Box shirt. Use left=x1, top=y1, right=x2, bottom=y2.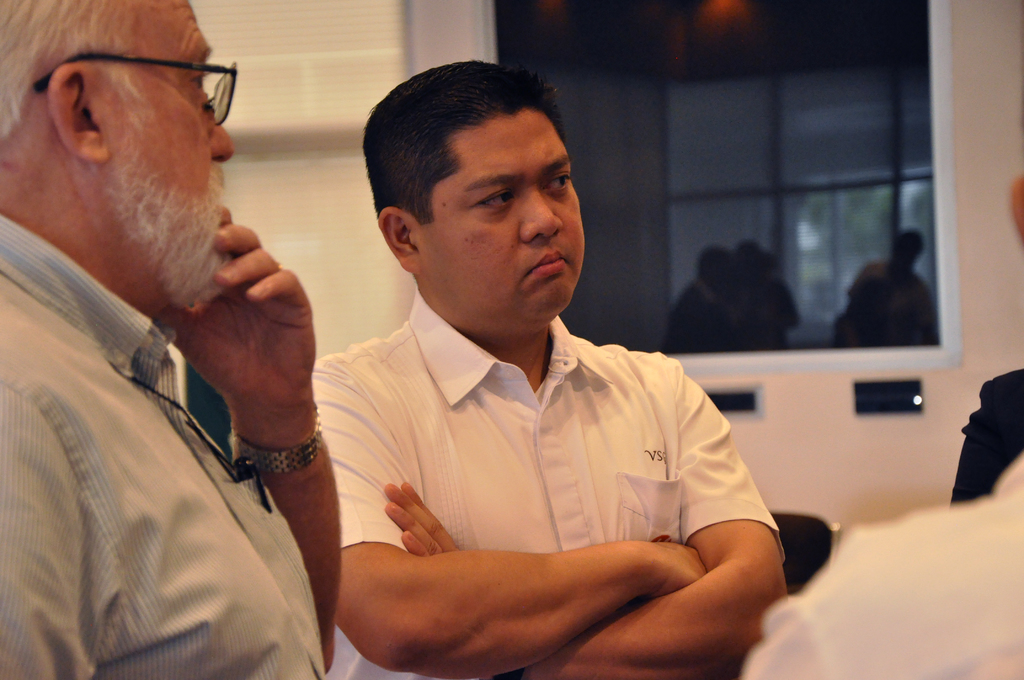
left=0, top=211, right=325, bottom=675.
